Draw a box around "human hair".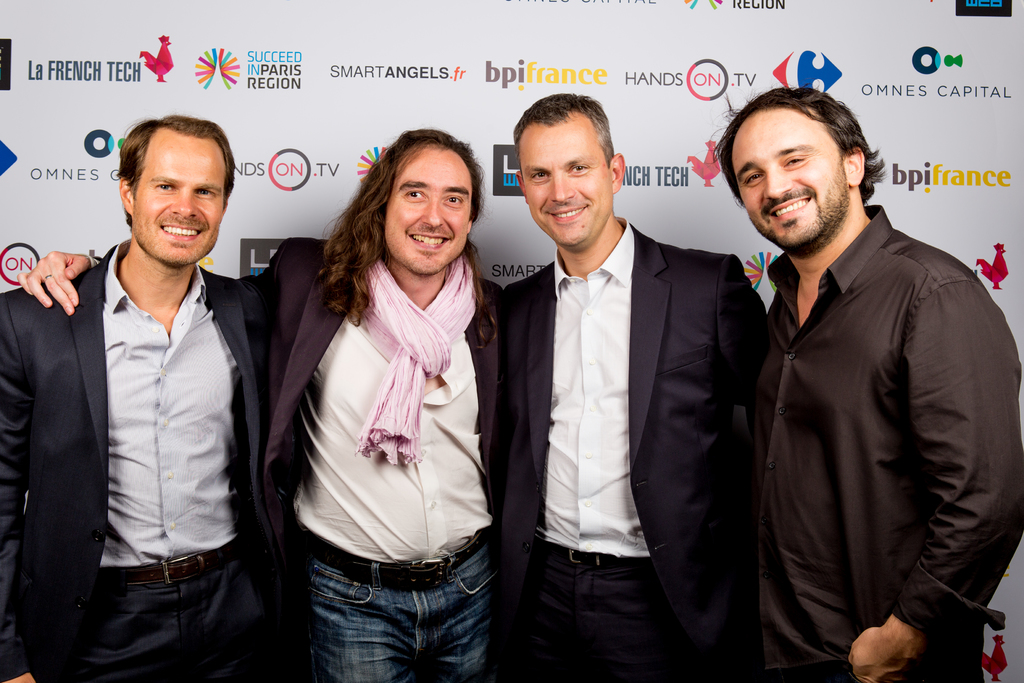
(322,125,489,325).
